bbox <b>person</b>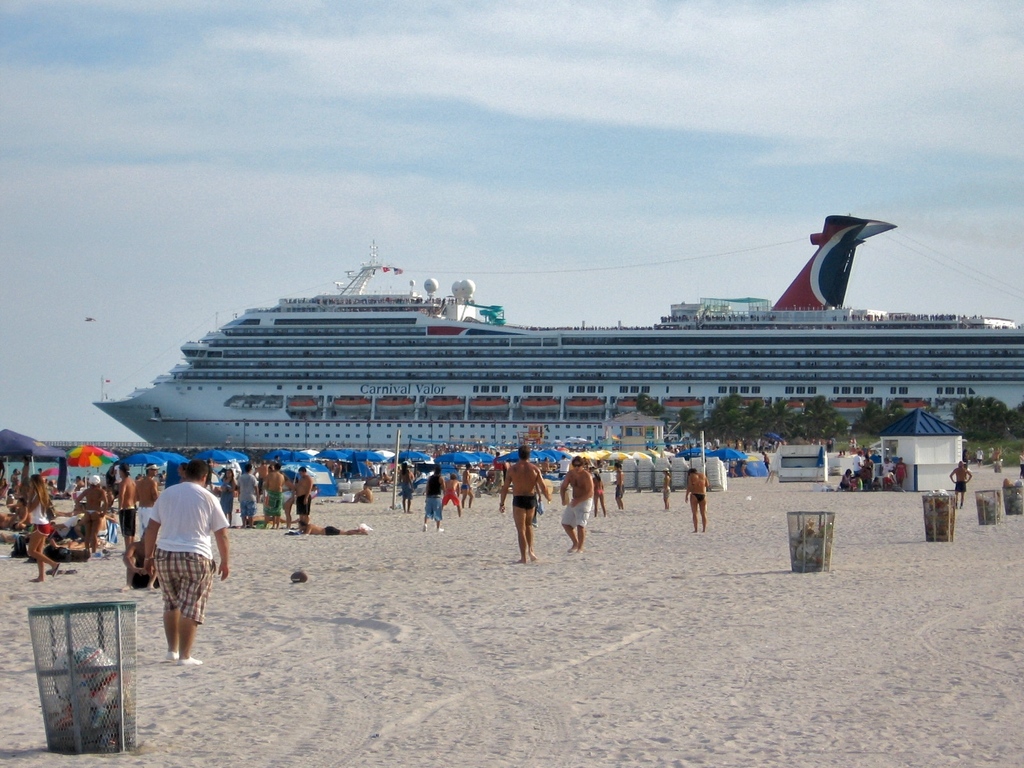
<region>596, 462, 611, 508</region>
